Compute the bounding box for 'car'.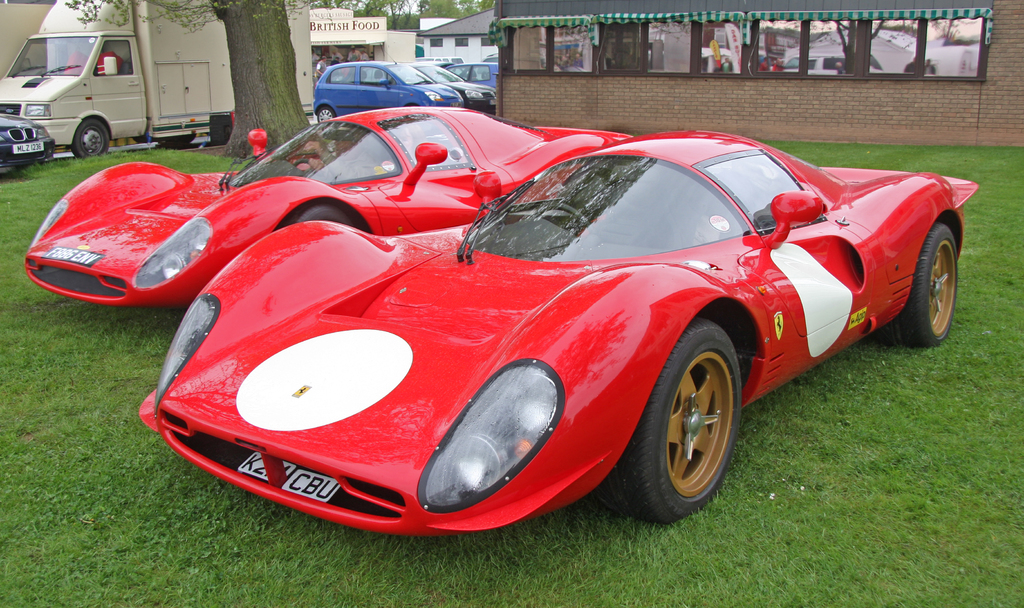
x1=0 y1=109 x2=50 y2=178.
